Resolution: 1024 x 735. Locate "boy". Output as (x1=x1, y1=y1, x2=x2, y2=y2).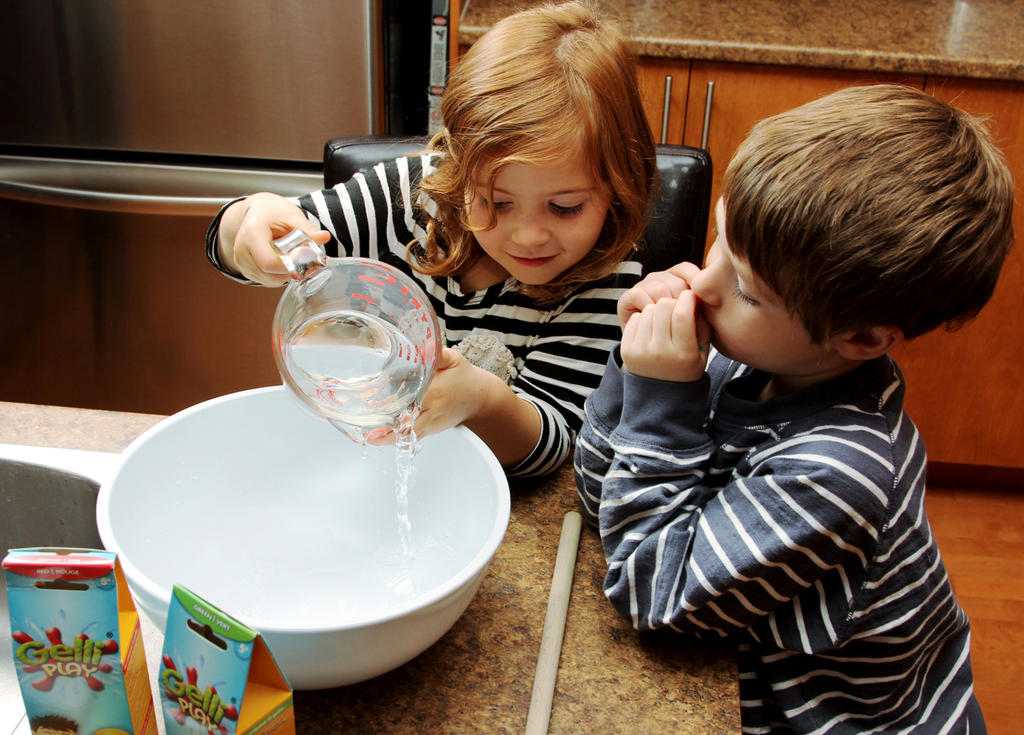
(x1=557, y1=70, x2=969, y2=700).
